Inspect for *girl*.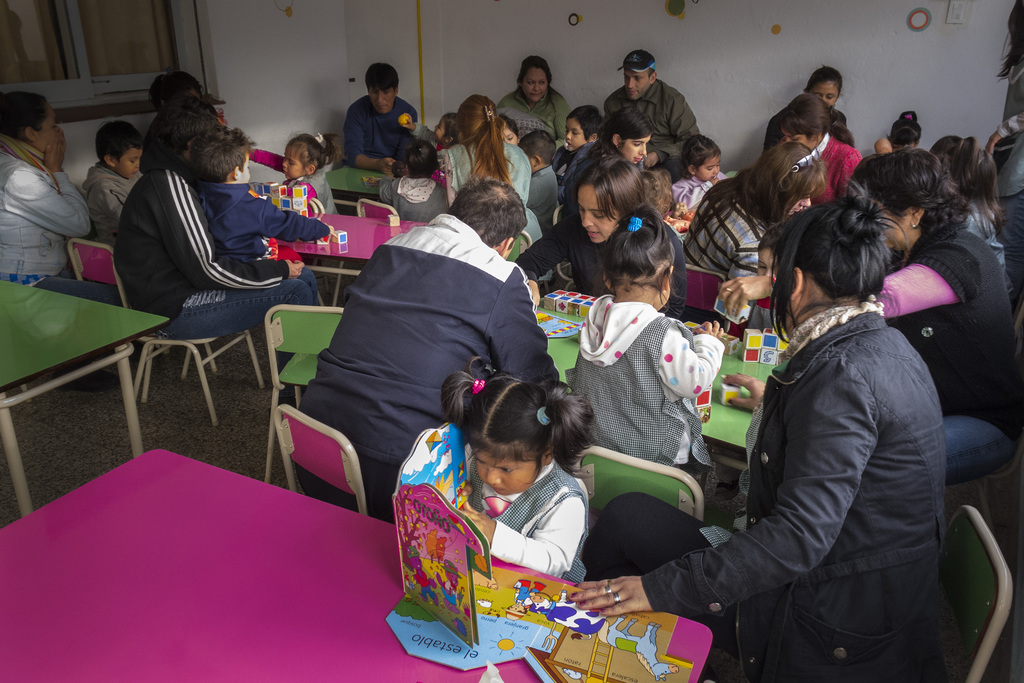
Inspection: <box>514,156,686,320</box>.
